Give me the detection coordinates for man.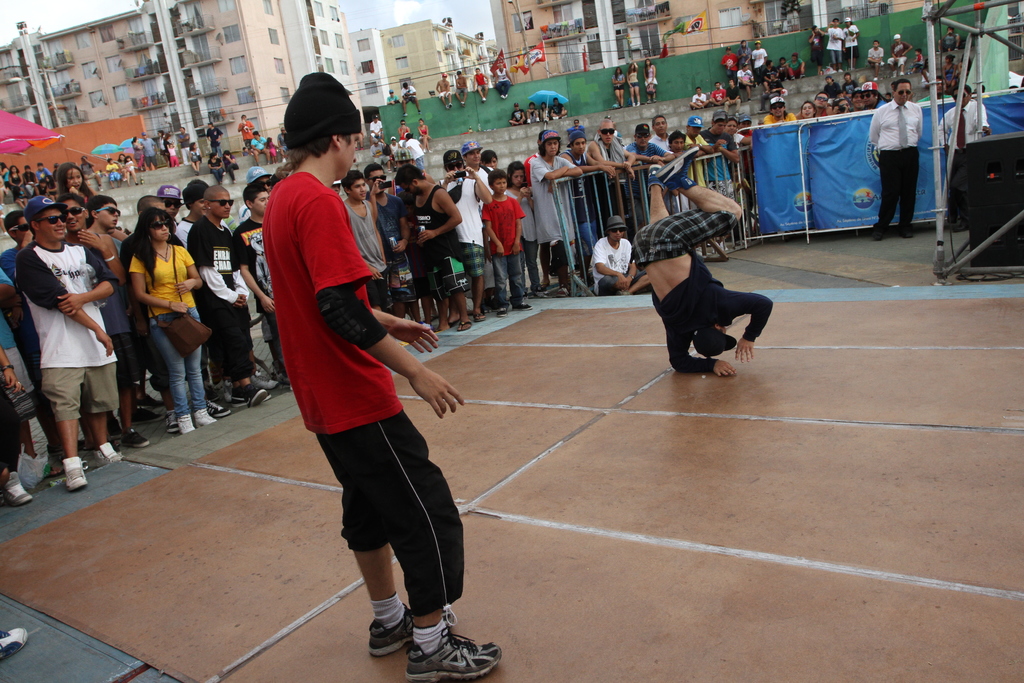
BBox(823, 19, 844, 71).
